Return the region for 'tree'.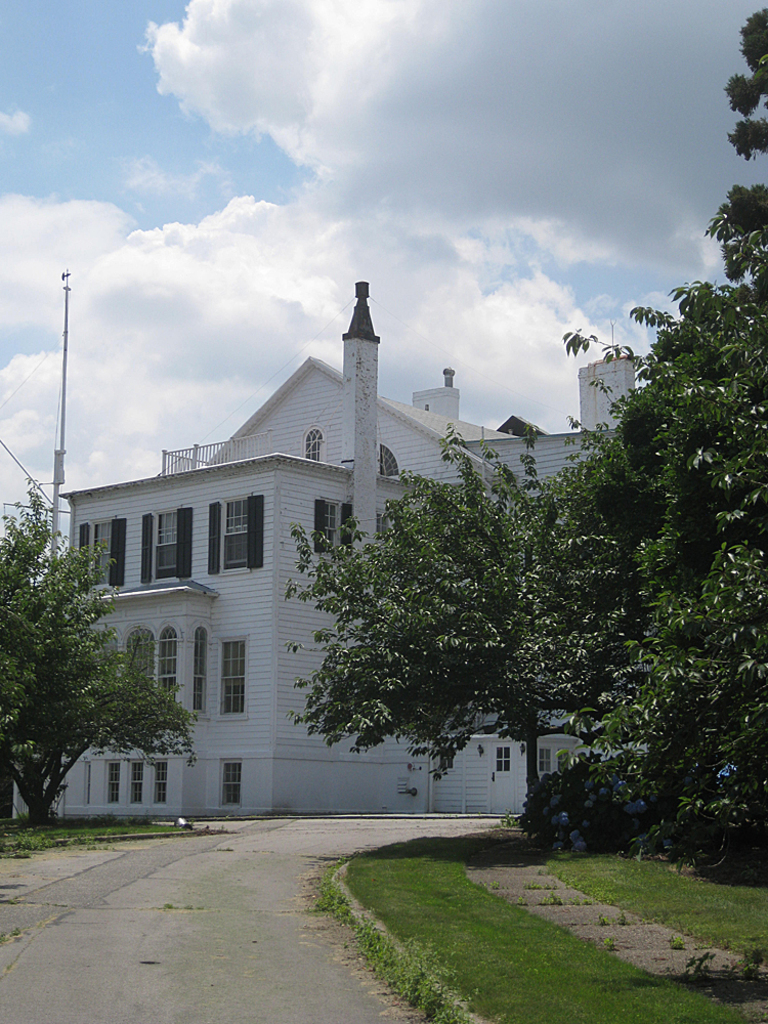
x1=561 y1=216 x2=767 y2=882.
